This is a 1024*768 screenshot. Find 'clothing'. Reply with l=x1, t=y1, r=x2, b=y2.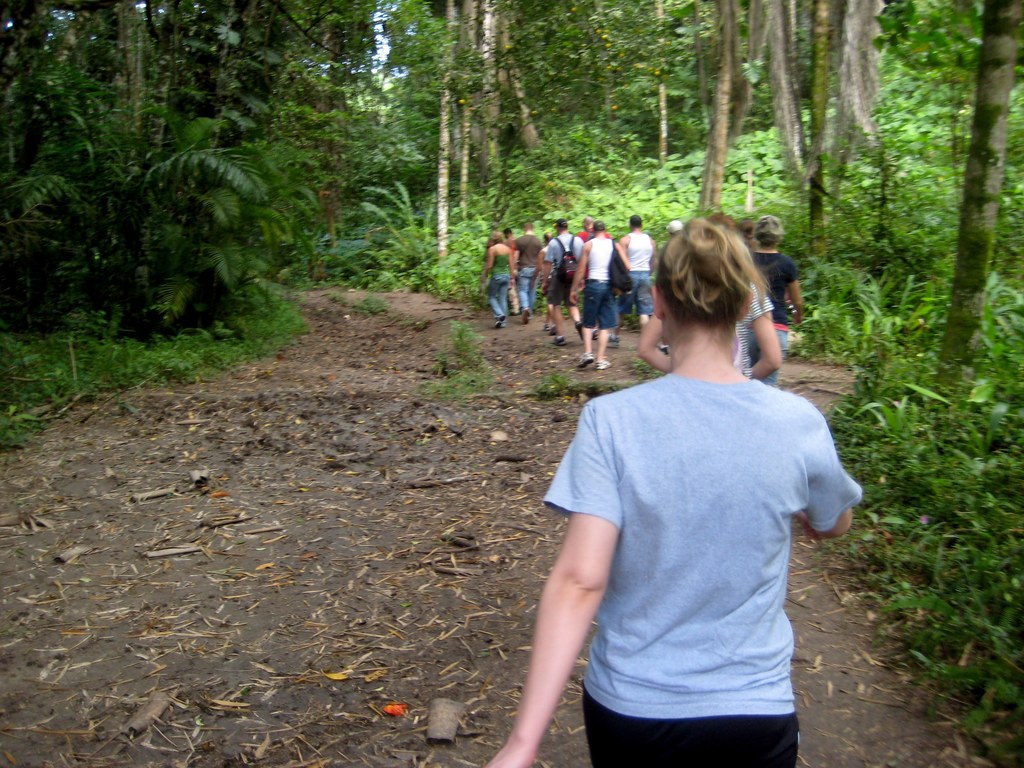
l=536, t=230, r=585, b=311.
